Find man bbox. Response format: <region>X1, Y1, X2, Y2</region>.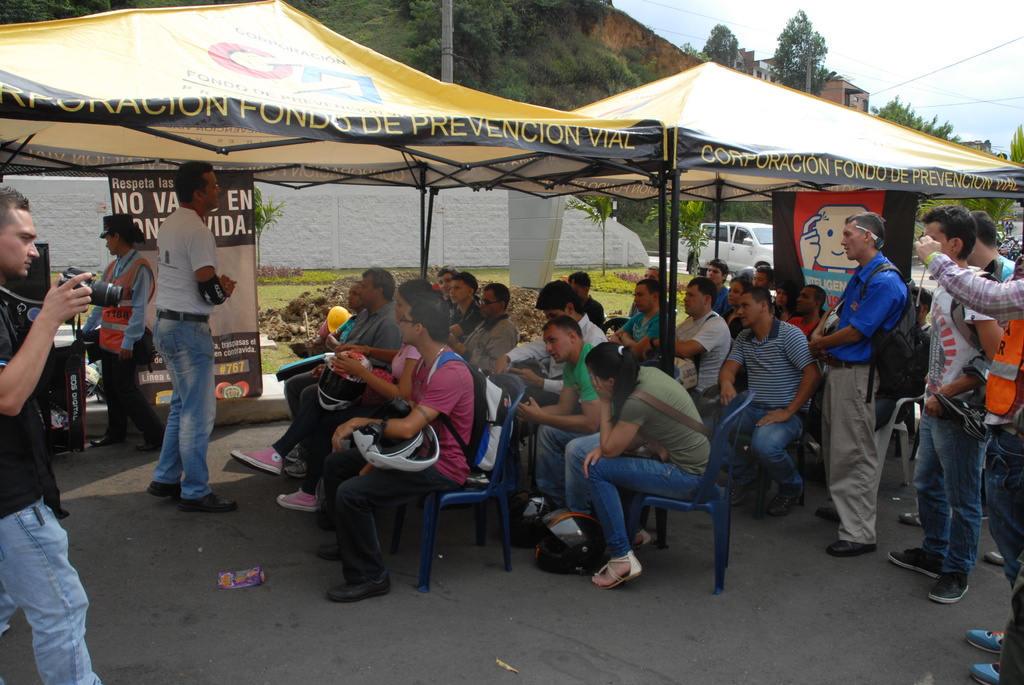
<region>291, 276, 366, 363</region>.
